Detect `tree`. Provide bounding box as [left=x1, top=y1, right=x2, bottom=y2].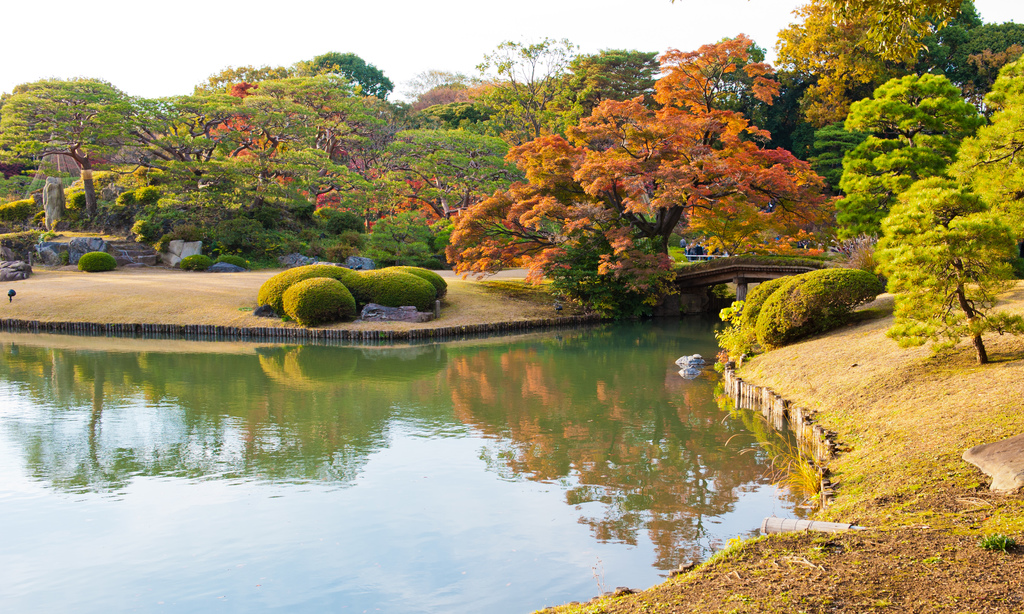
[left=442, top=31, right=836, bottom=302].
